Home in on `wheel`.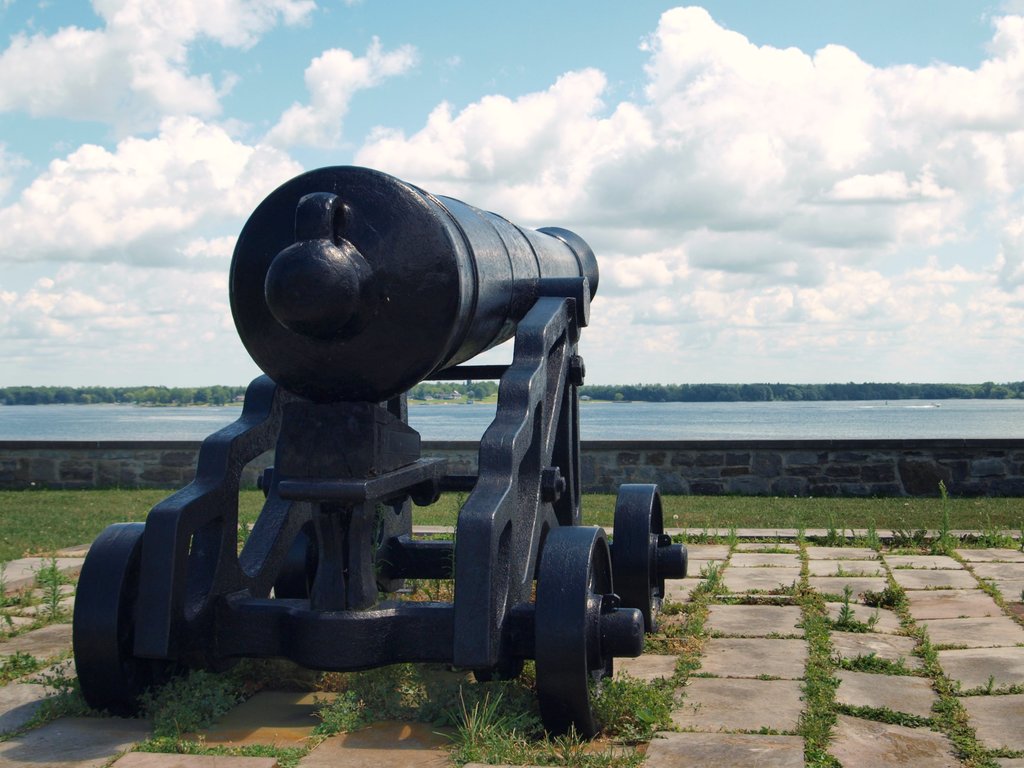
Homed in at Rect(75, 524, 166, 712).
